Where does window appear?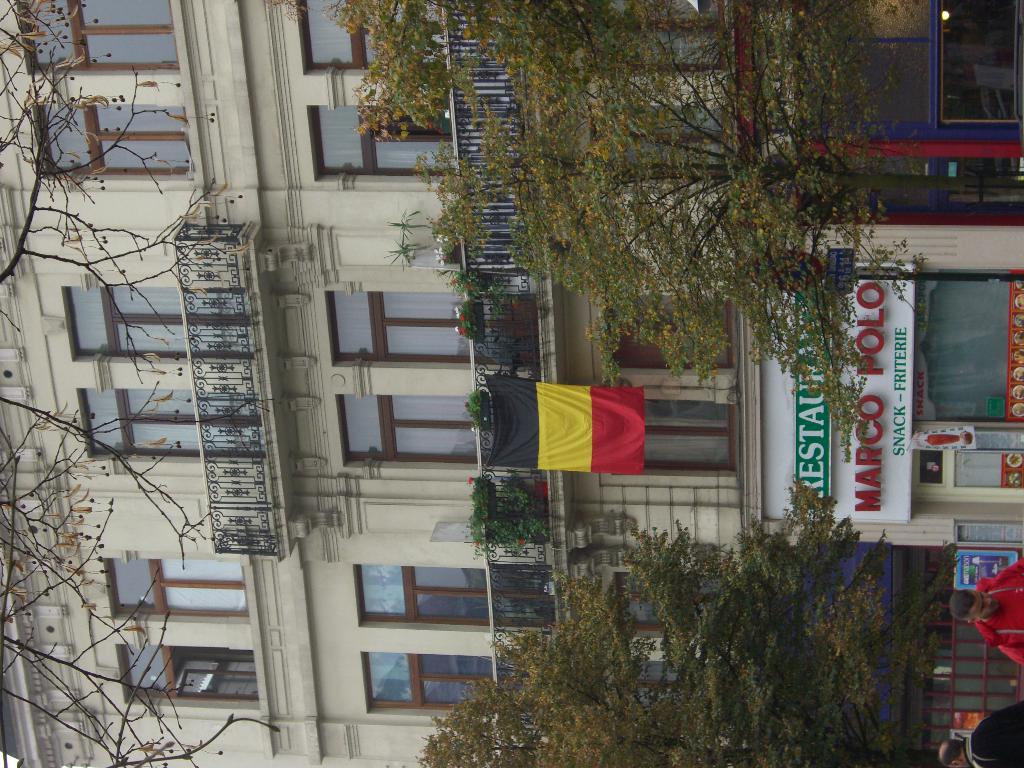
Appears at (x1=614, y1=580, x2=748, y2=709).
